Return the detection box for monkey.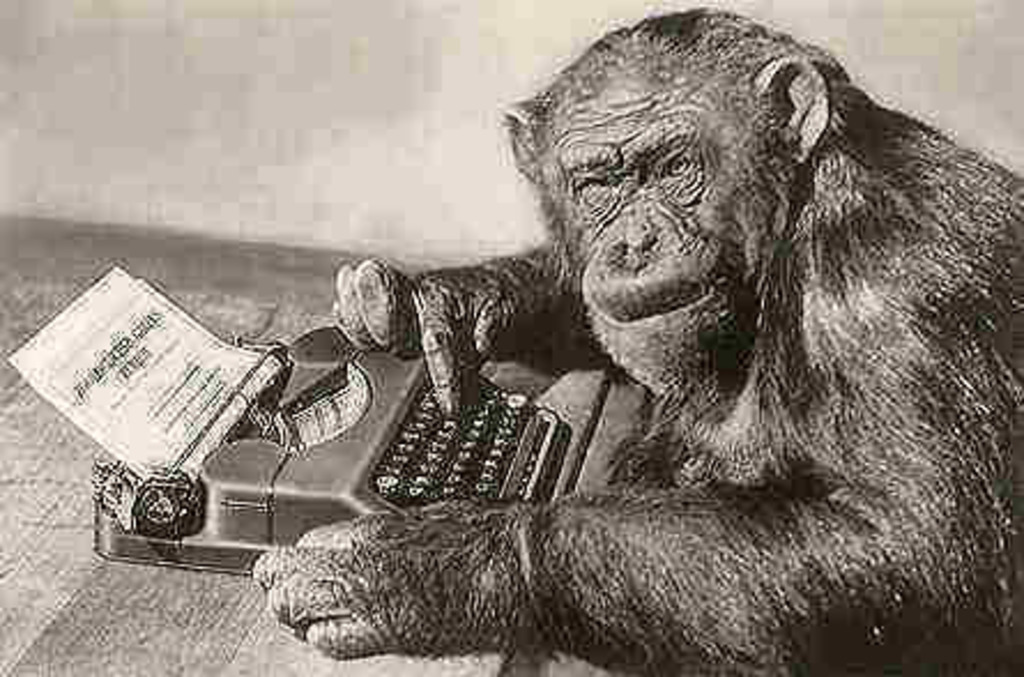
{"x1": 267, "y1": 0, "x2": 1022, "y2": 645}.
